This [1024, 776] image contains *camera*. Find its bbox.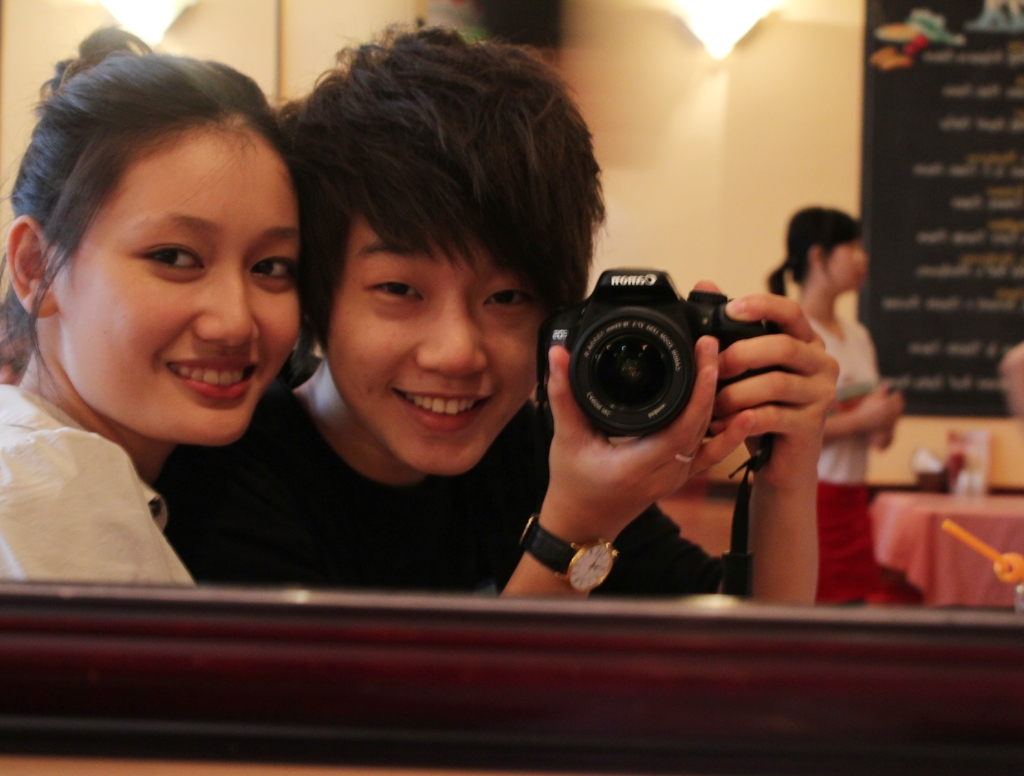
536:255:779:446.
